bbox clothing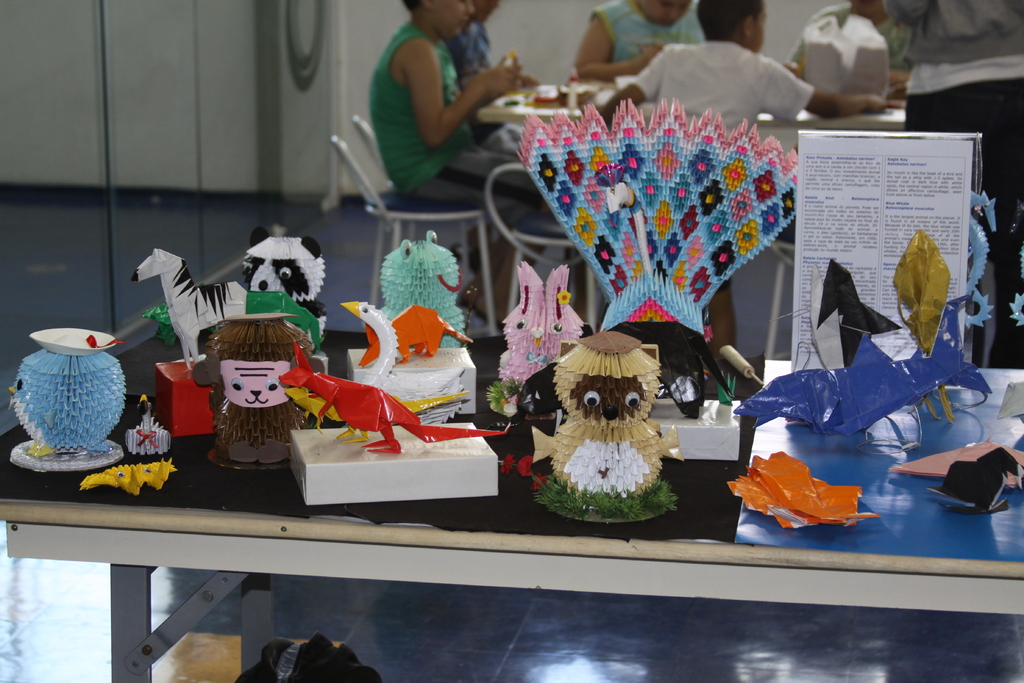
BBox(884, 0, 1023, 272)
